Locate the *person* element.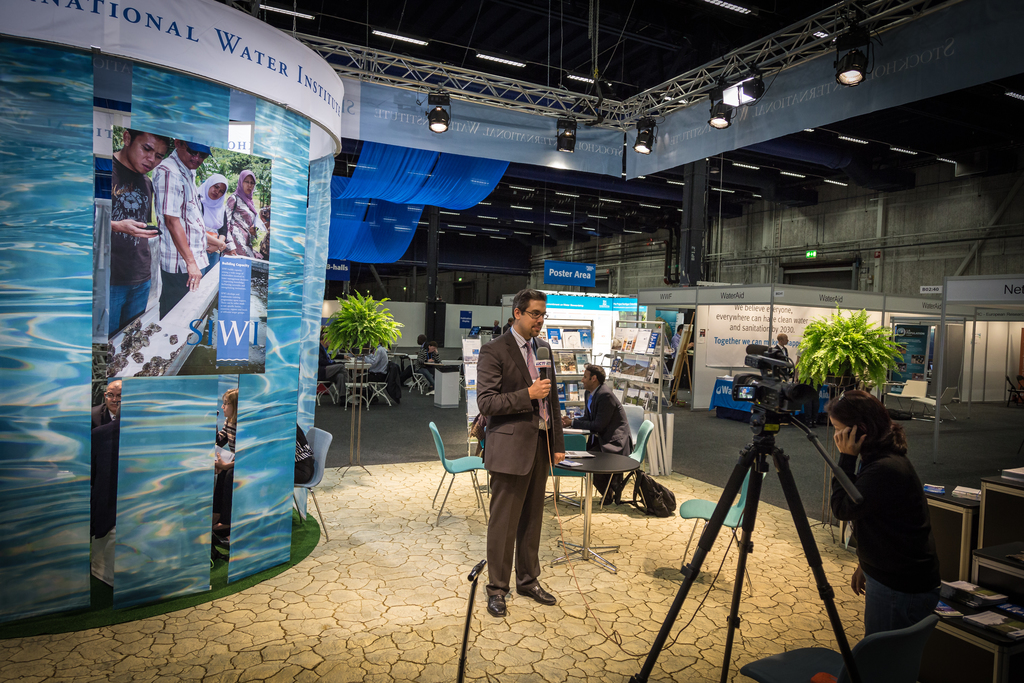
Element bbox: (90, 377, 120, 537).
